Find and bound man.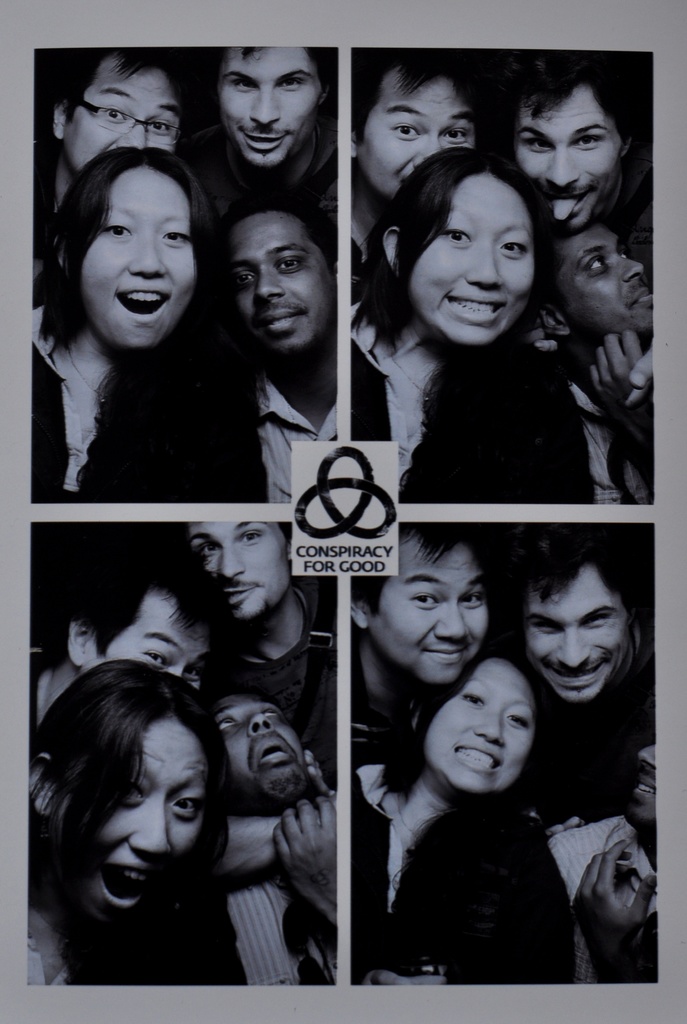
Bound: 554 223 672 414.
